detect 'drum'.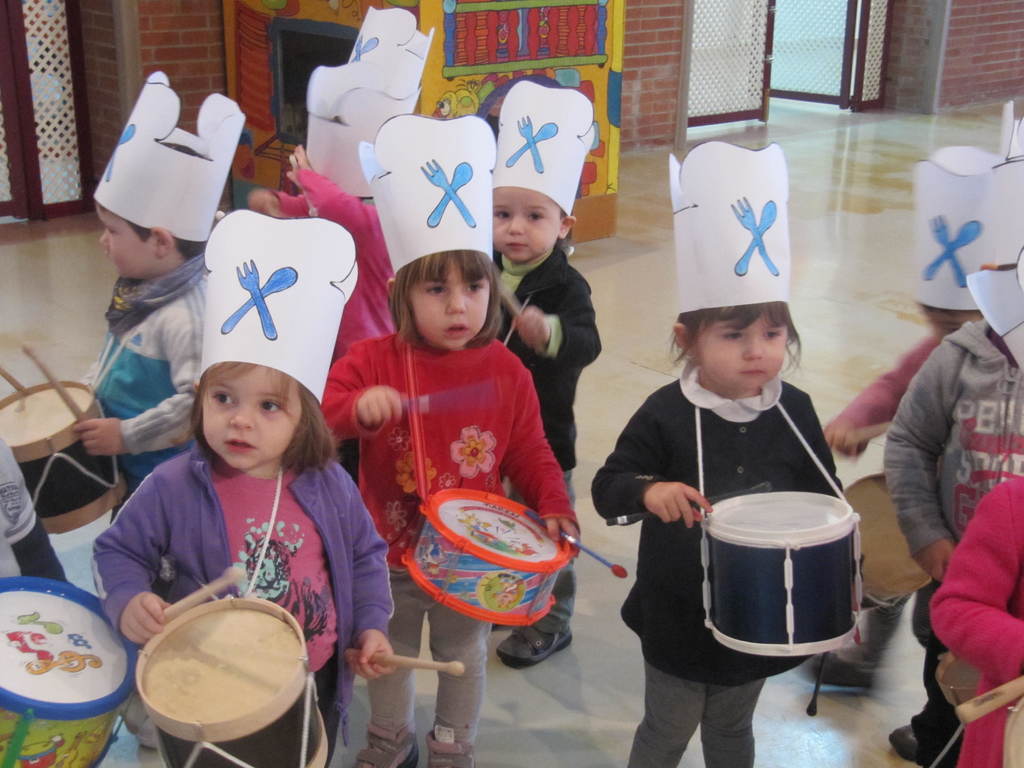
Detected at bbox=[845, 471, 932, 613].
